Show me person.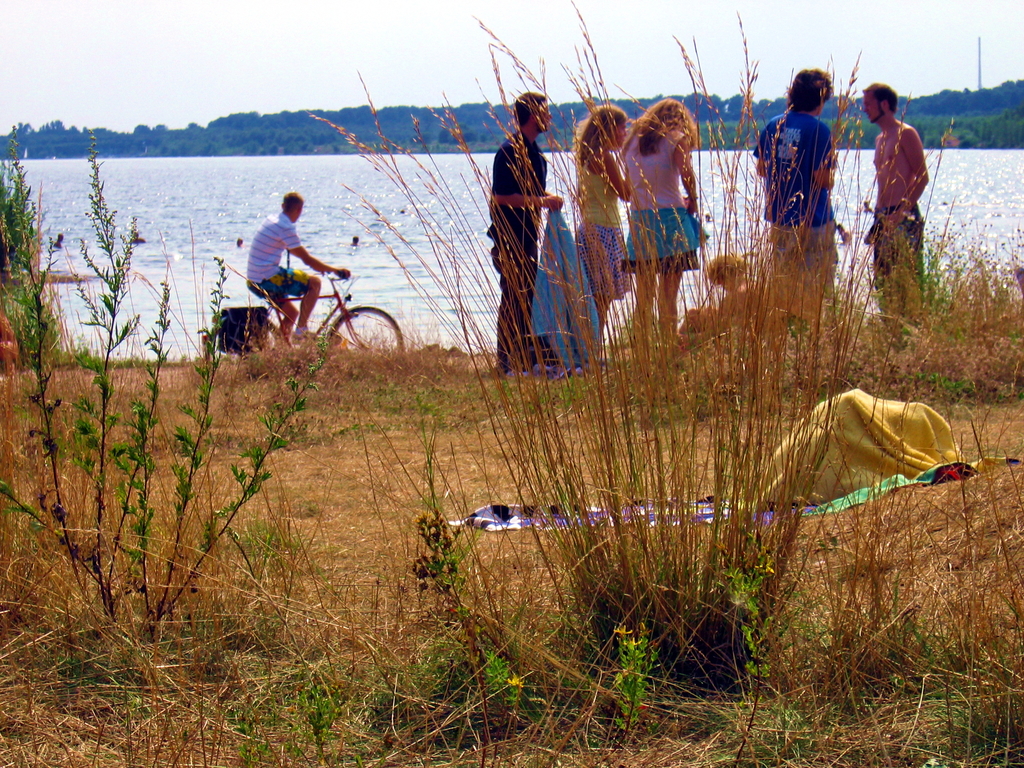
person is here: bbox=[757, 69, 845, 290].
